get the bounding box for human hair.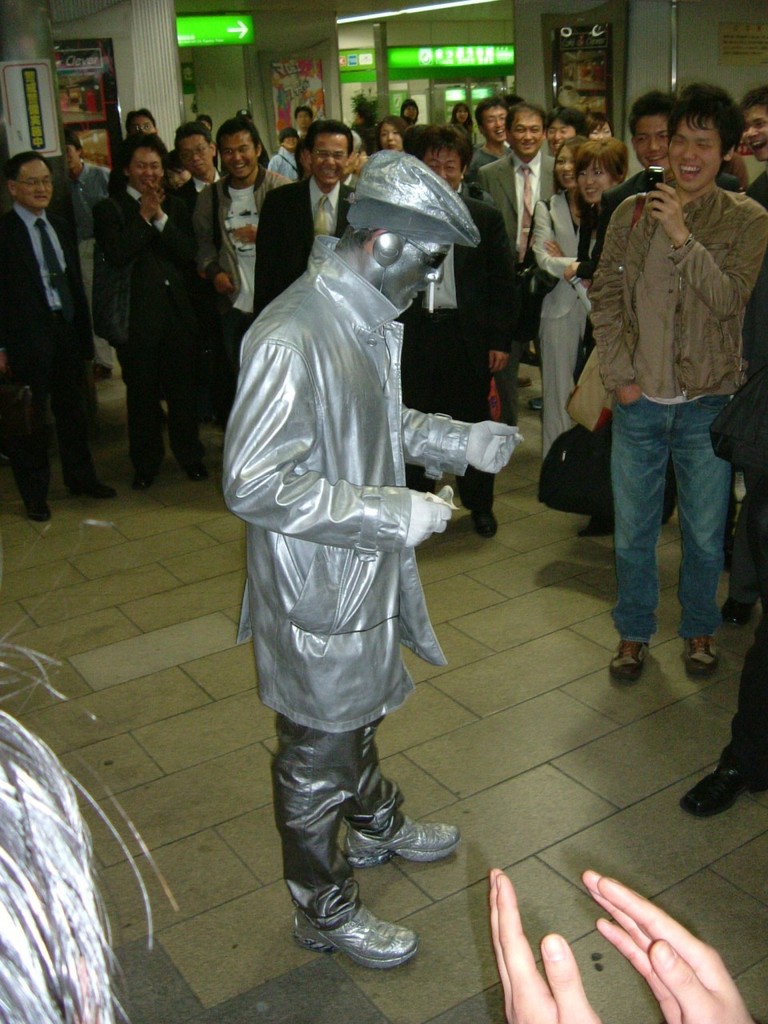
(x1=0, y1=572, x2=176, y2=1023).
